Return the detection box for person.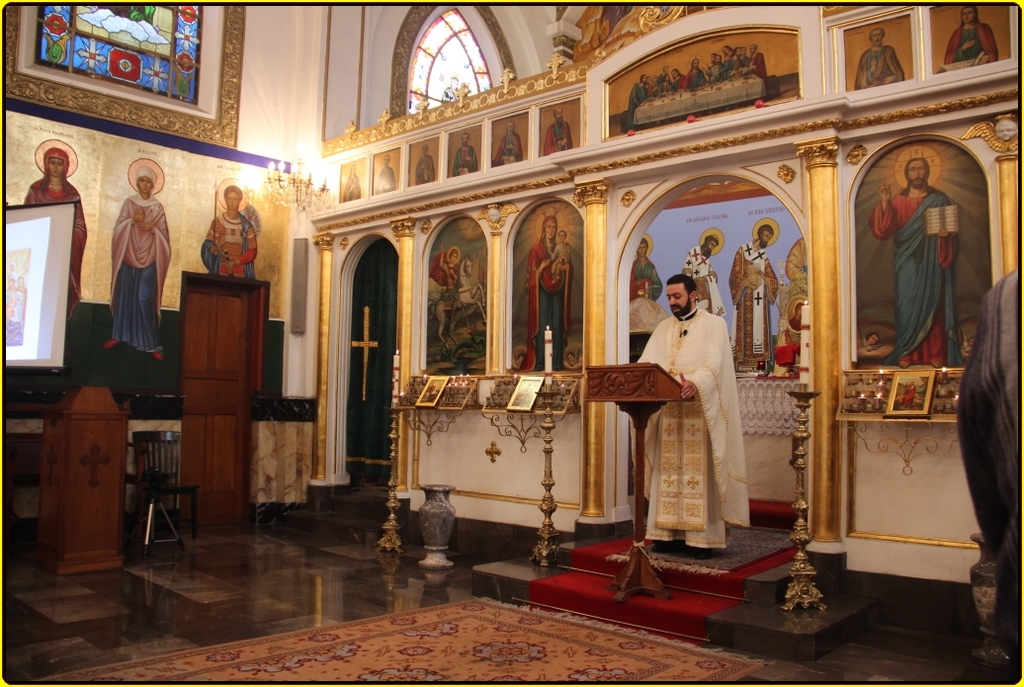
bbox=[101, 168, 172, 360].
